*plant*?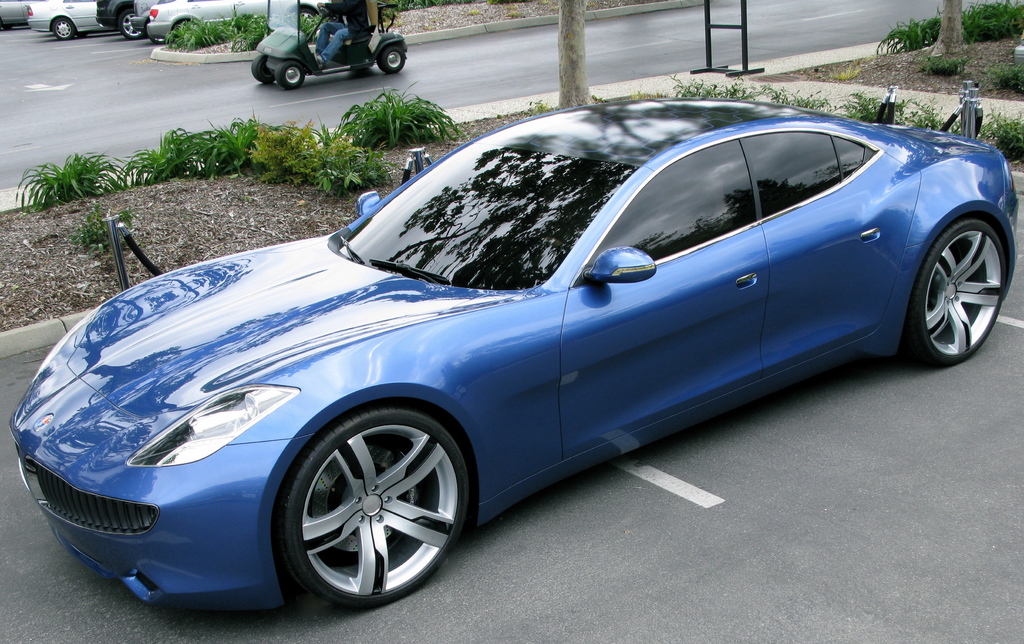
<bbox>381, 0, 480, 12</bbox>
